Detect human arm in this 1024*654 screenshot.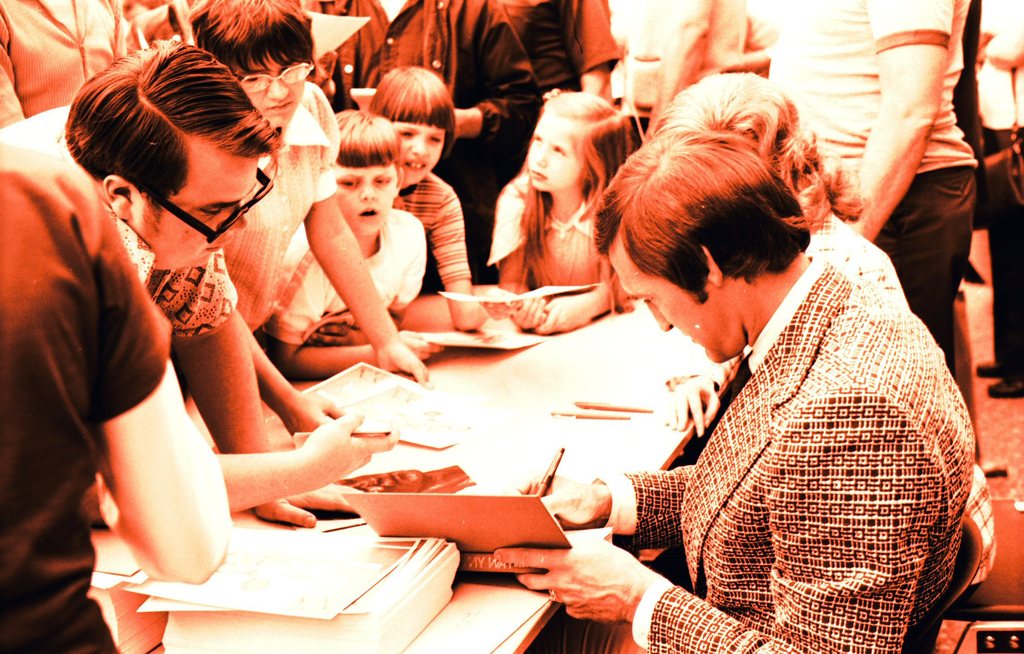
Detection: bbox(511, 463, 692, 552).
